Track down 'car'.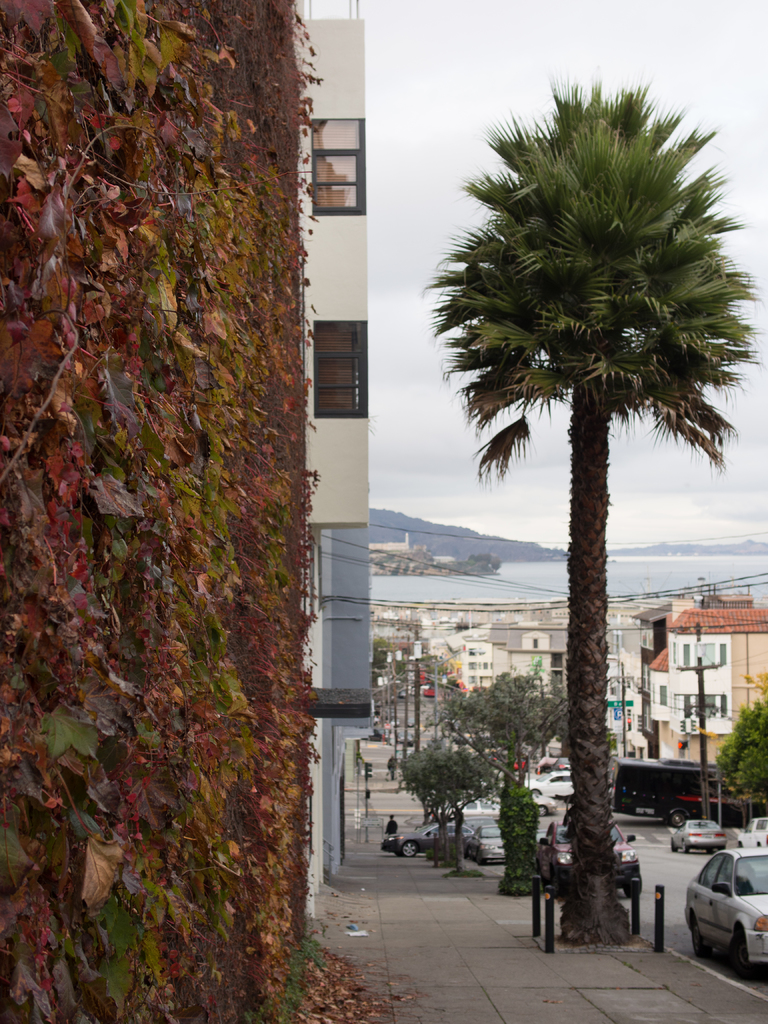
Tracked to 668 820 726 853.
